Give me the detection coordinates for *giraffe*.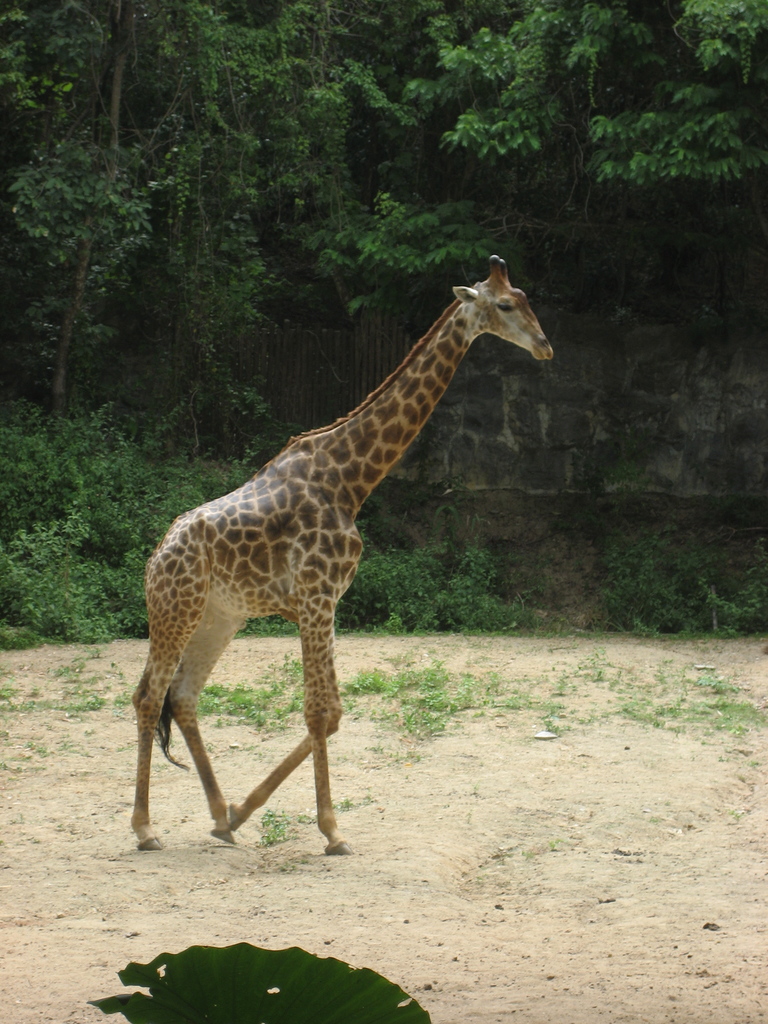
[left=124, top=268, right=545, bottom=854].
